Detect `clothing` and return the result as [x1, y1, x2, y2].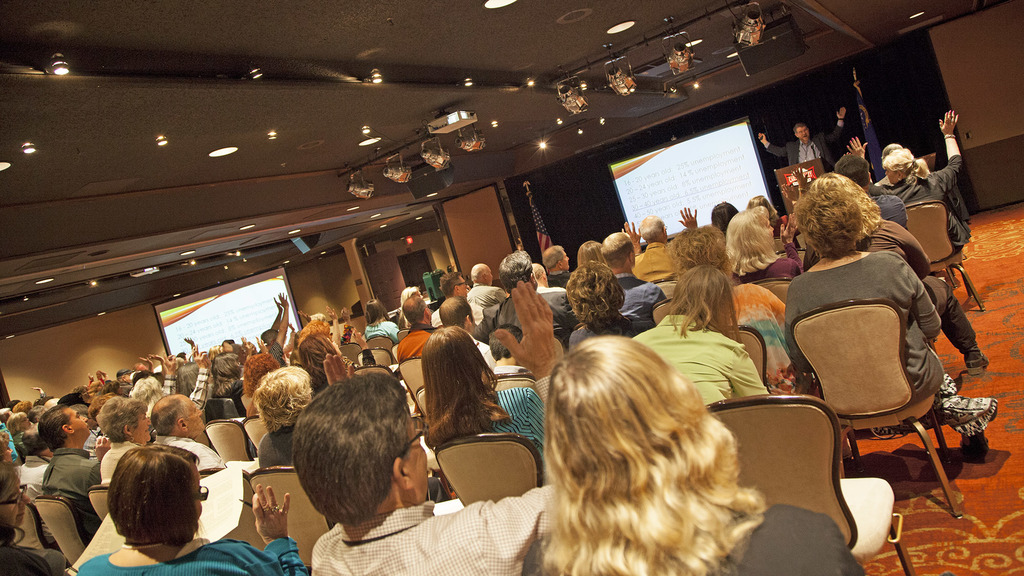
[532, 289, 572, 323].
